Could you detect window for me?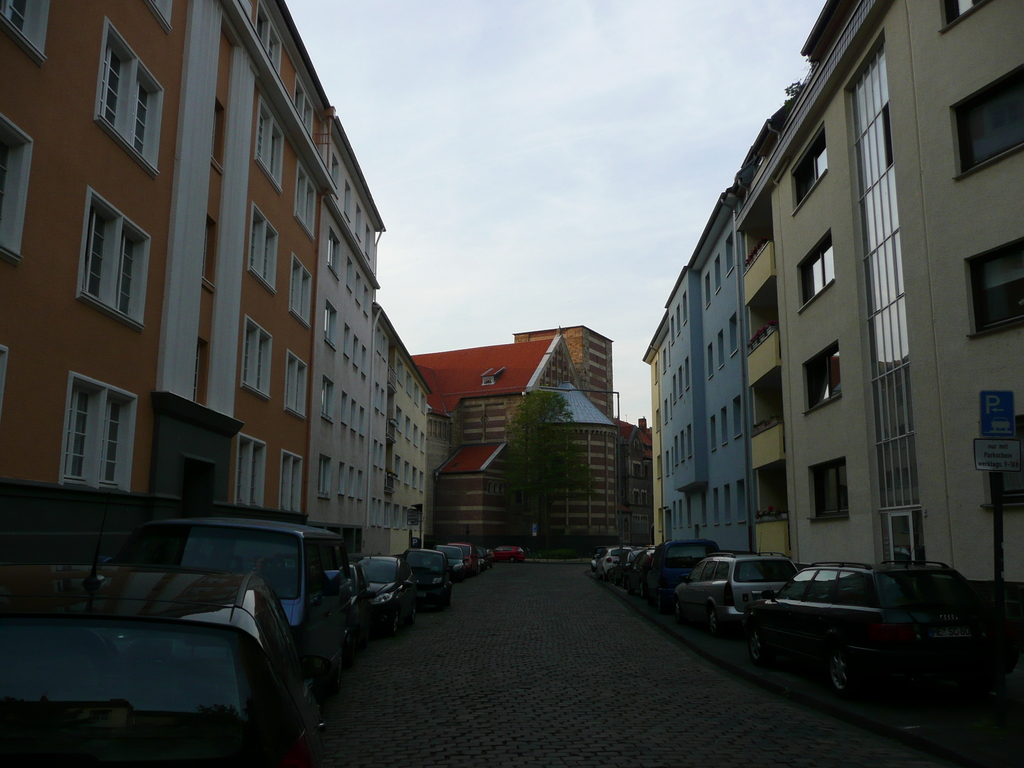
Detection result: x1=812 y1=461 x2=849 y2=520.
